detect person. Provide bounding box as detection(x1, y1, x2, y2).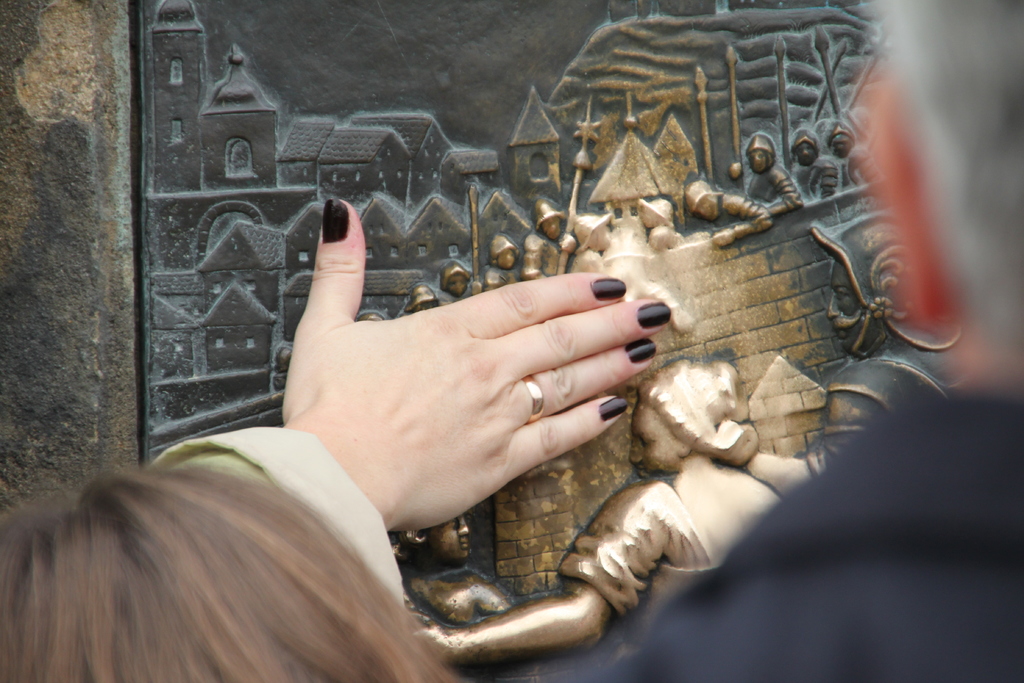
detection(526, 195, 579, 277).
